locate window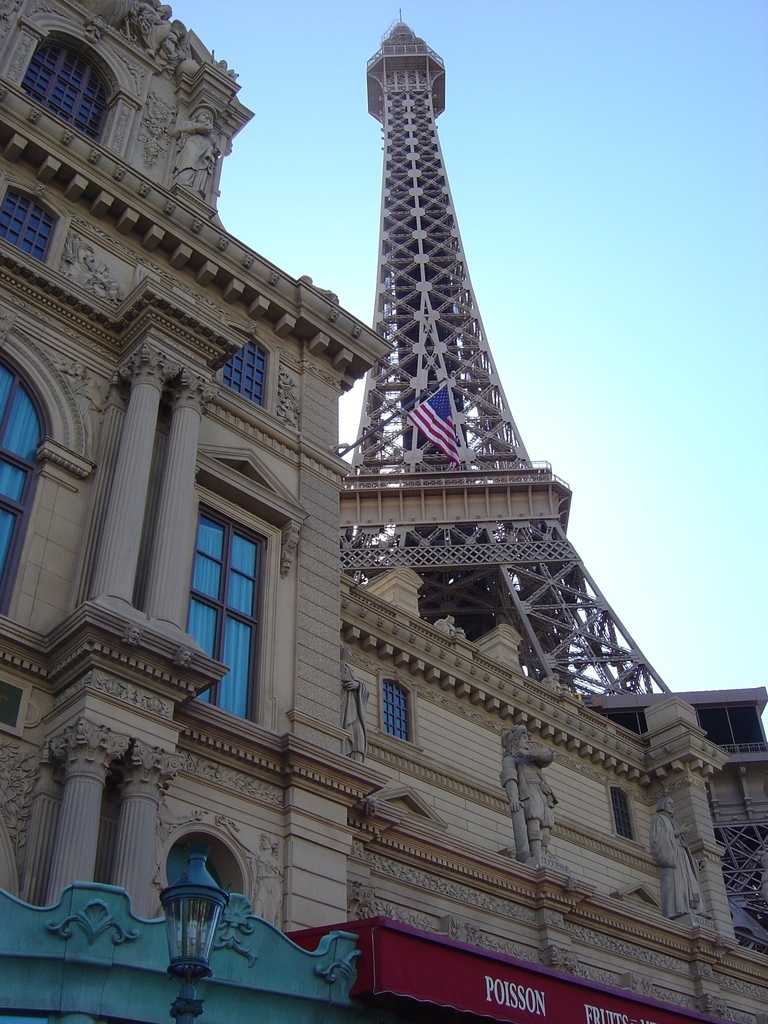
[left=3, top=176, right=62, bottom=264]
